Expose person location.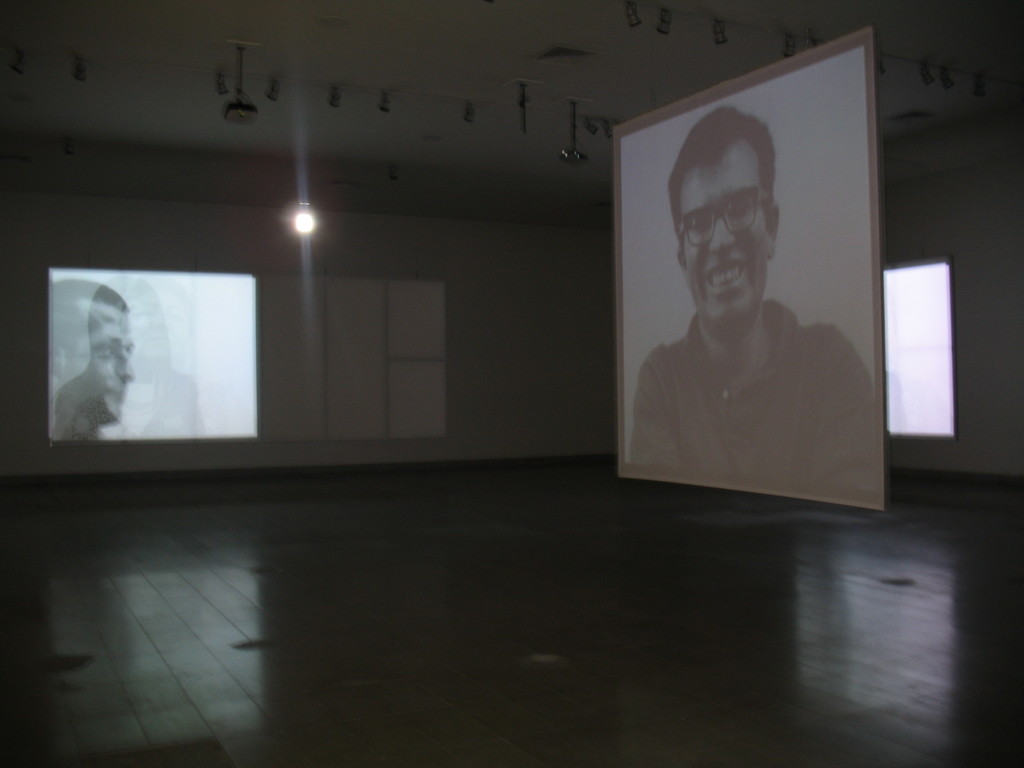
Exposed at left=47, top=276, right=141, bottom=447.
